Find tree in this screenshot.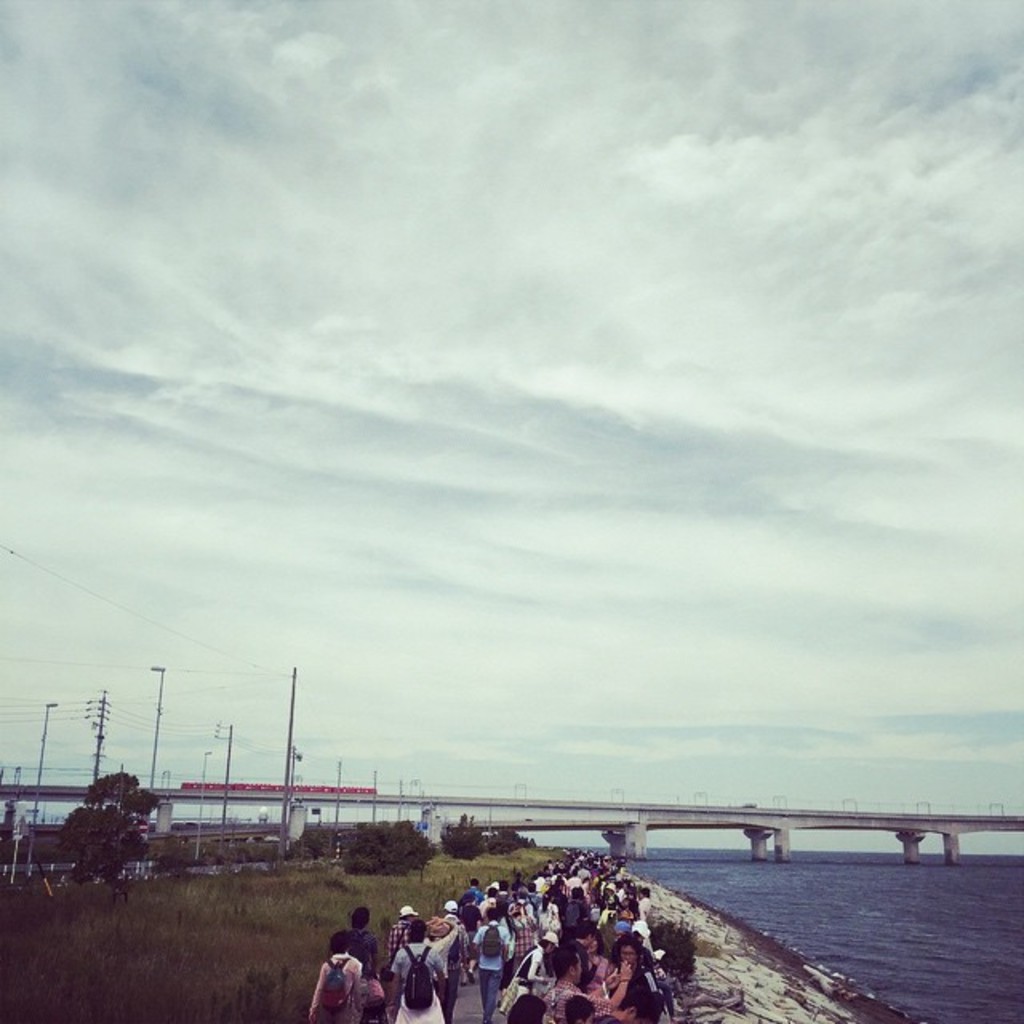
The bounding box for tree is select_region(442, 806, 486, 862).
